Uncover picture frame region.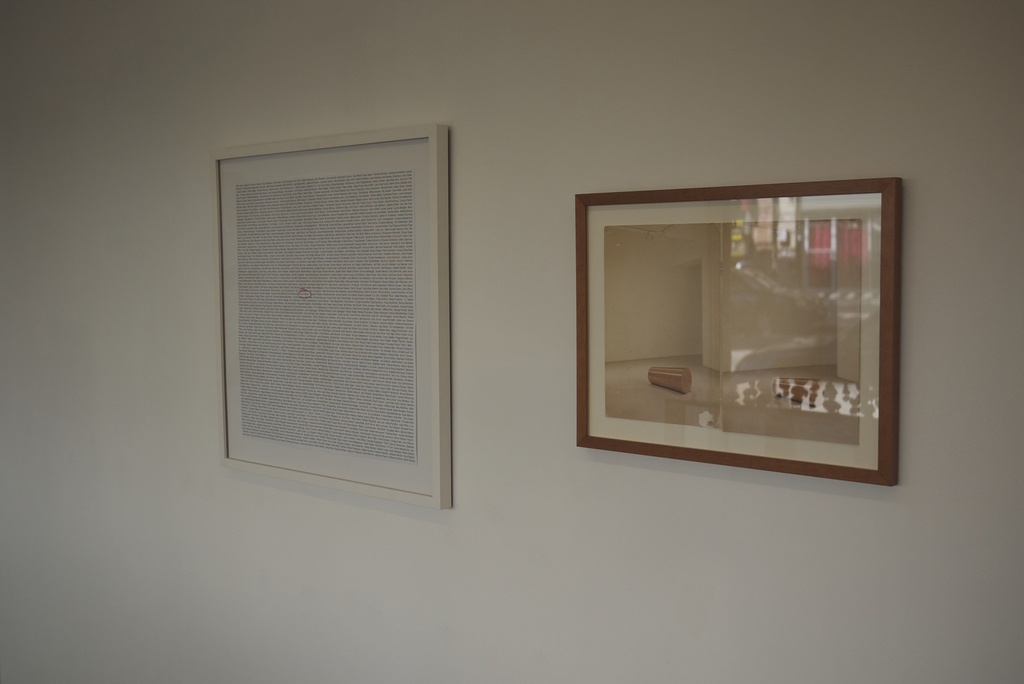
Uncovered: x1=575, y1=180, x2=897, y2=486.
